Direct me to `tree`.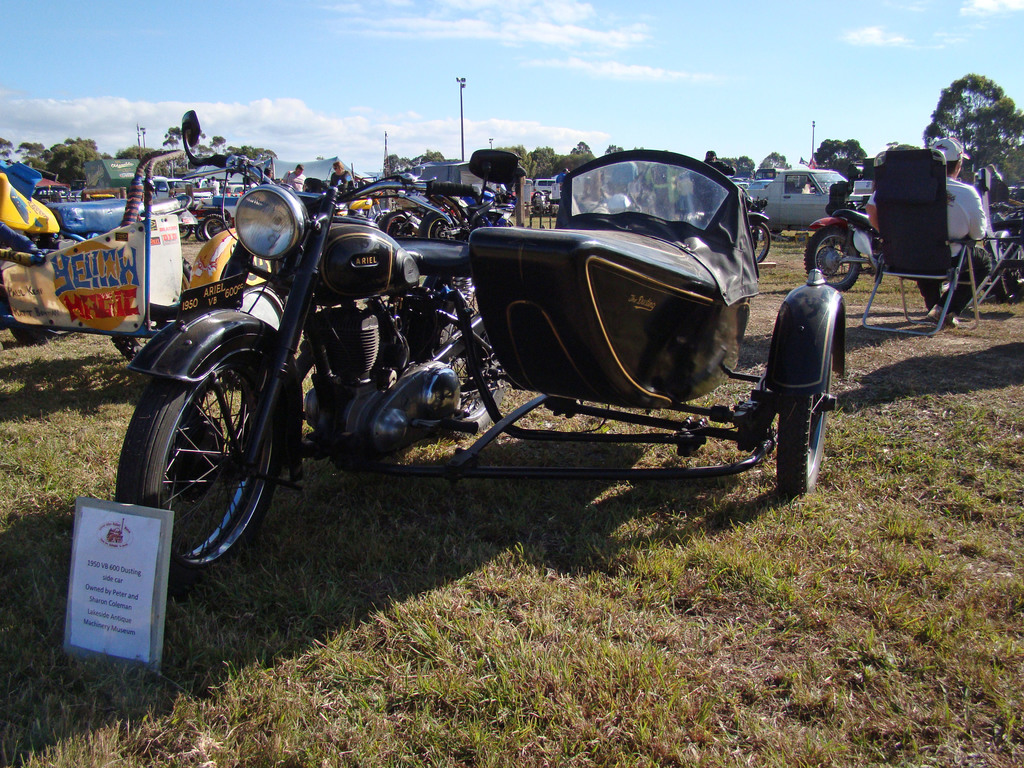
Direction: BBox(256, 147, 274, 163).
